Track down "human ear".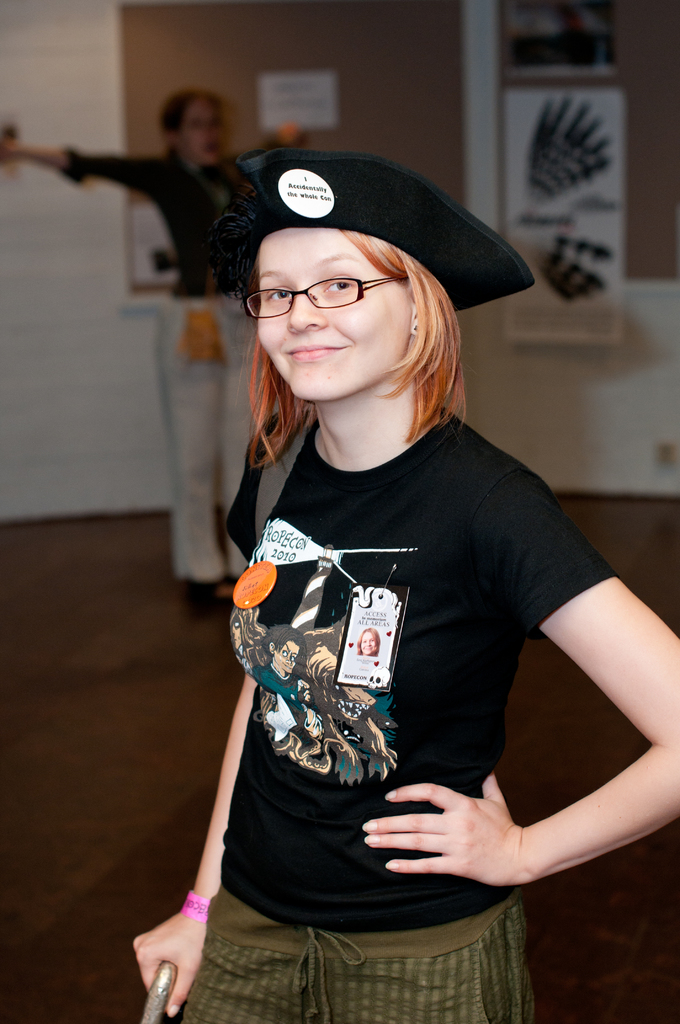
Tracked to box=[406, 300, 420, 337].
